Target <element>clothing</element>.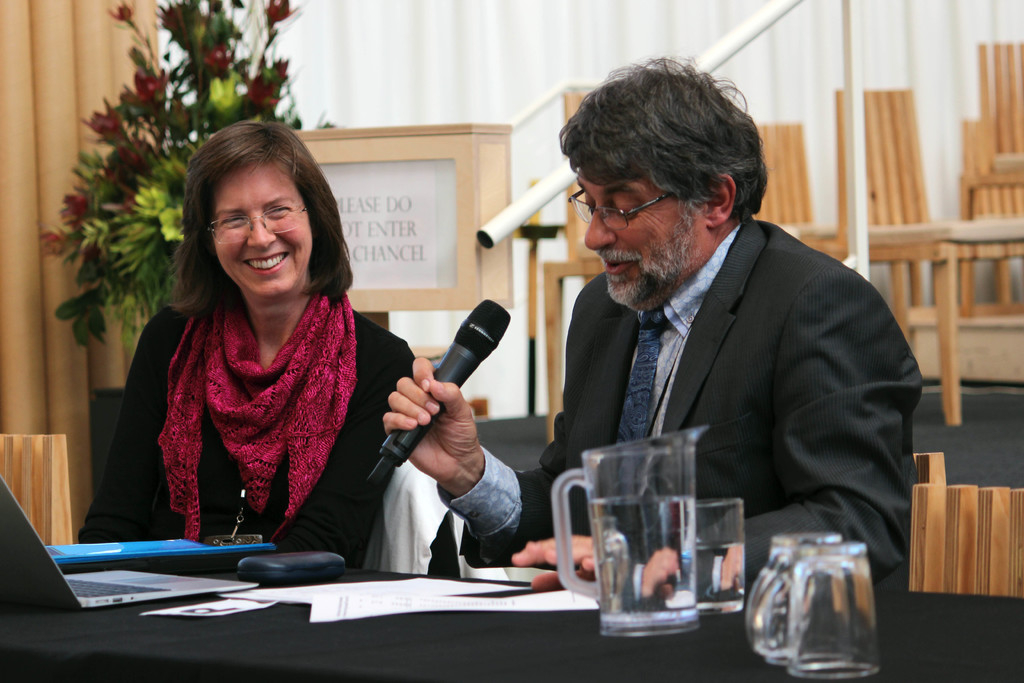
Target region: <box>440,217,916,595</box>.
